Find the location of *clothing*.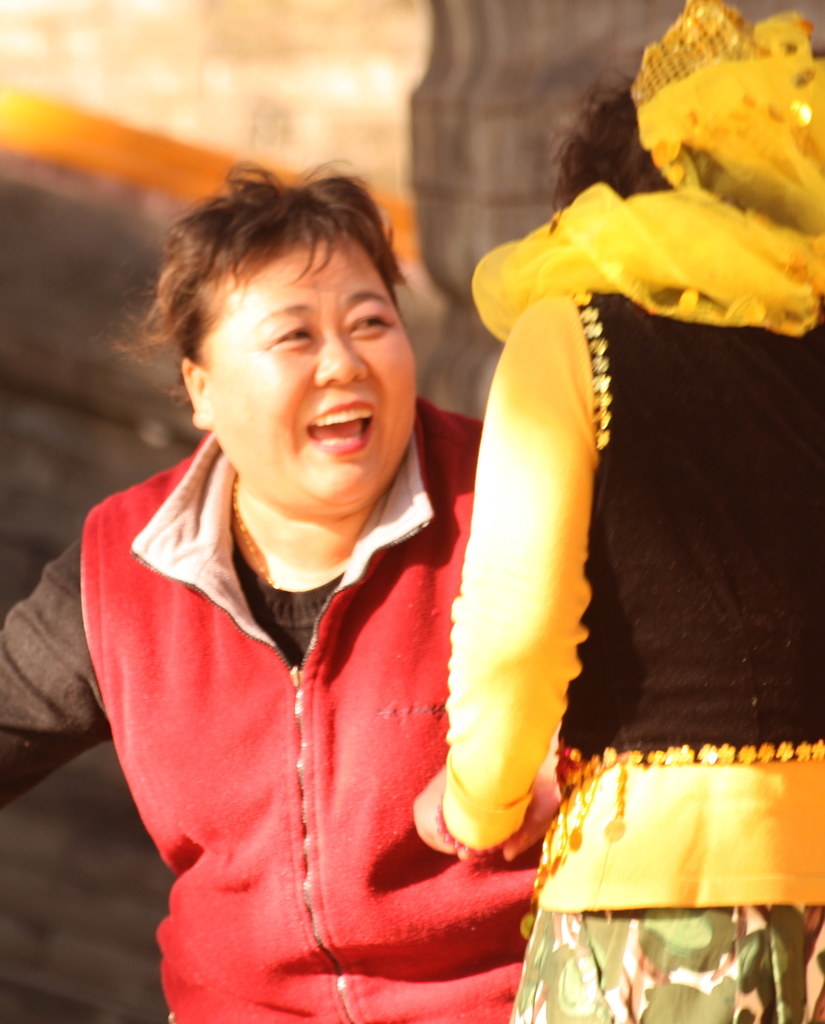
Location: 417,175,822,1023.
